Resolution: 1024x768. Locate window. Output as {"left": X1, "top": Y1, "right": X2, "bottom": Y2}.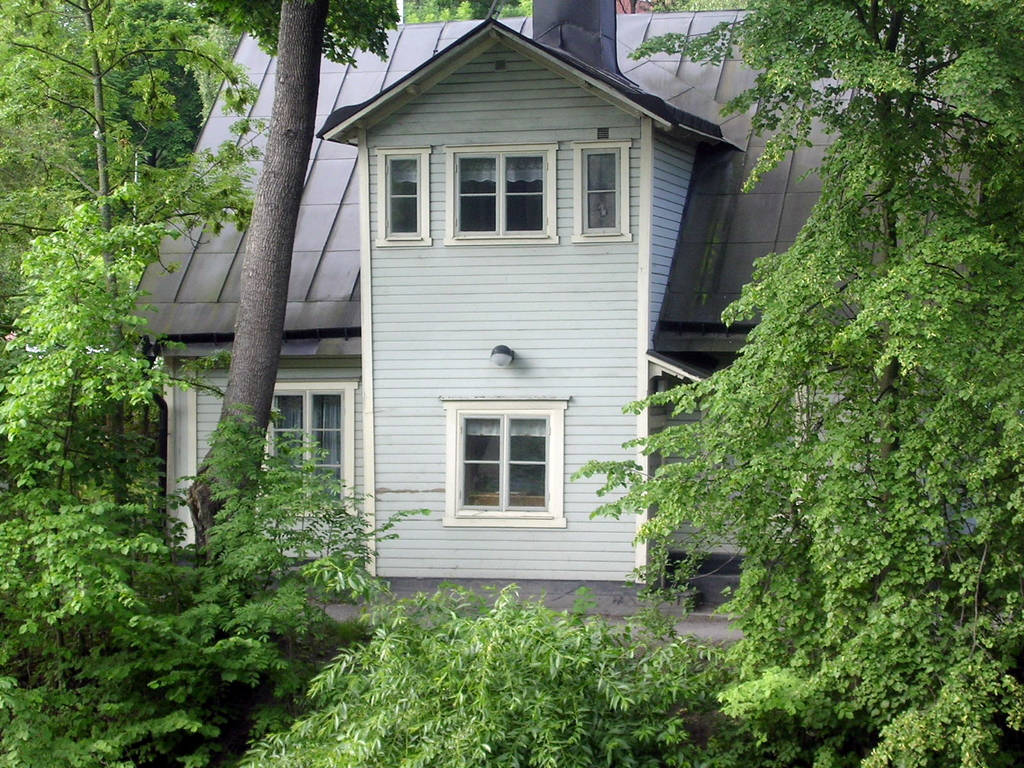
{"left": 450, "top": 417, "right": 556, "bottom": 514}.
